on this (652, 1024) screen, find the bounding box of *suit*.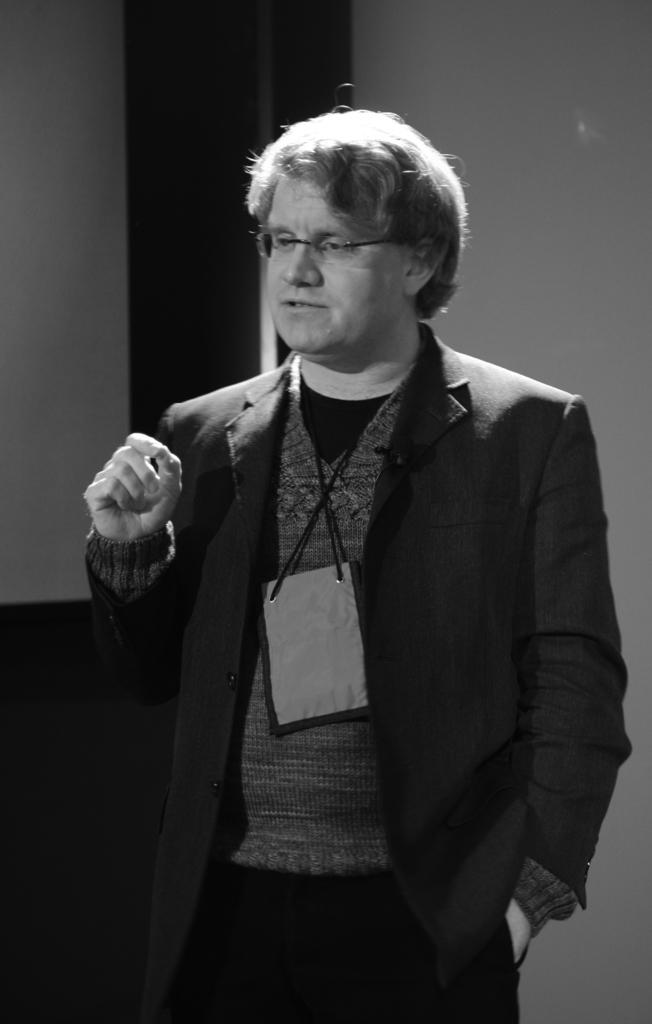
Bounding box: select_region(98, 180, 636, 1009).
